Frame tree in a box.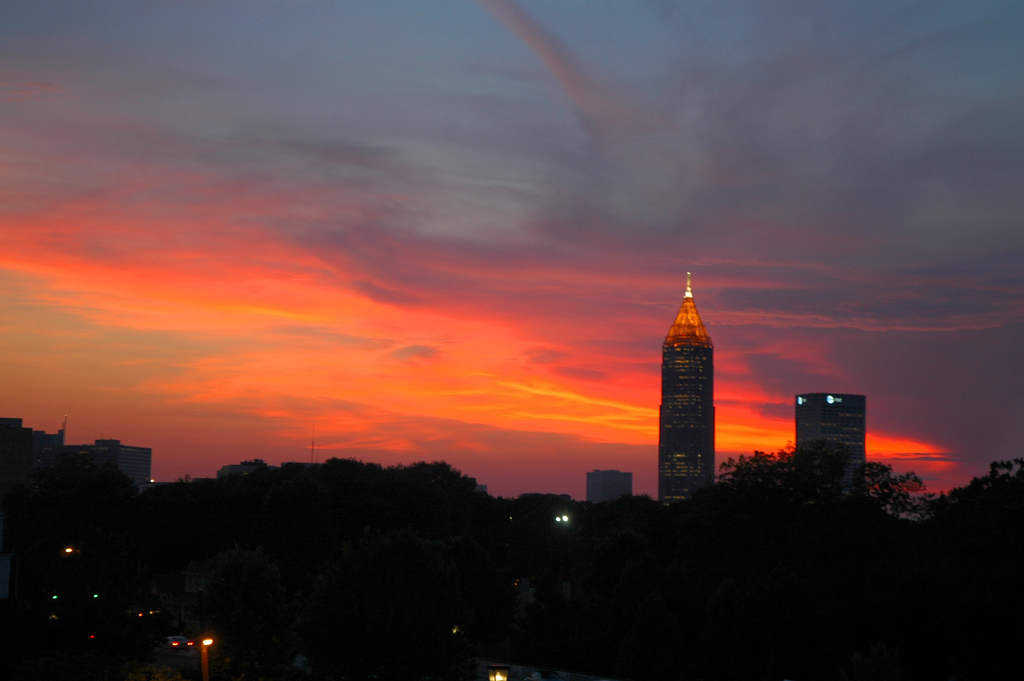
detection(712, 436, 934, 527).
